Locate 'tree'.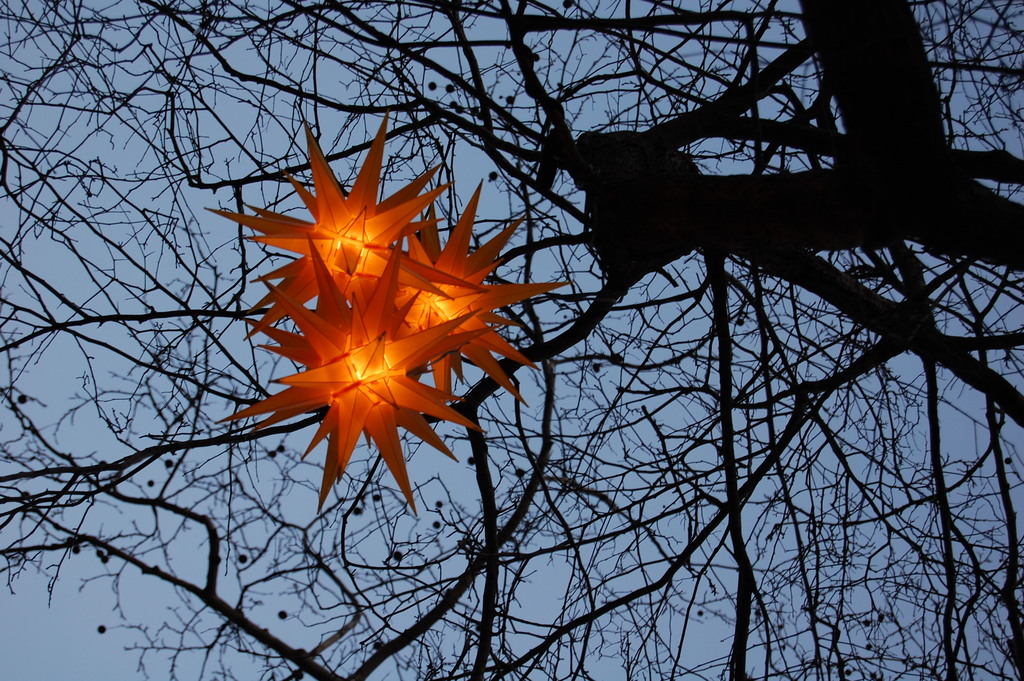
Bounding box: detection(0, 0, 1023, 680).
